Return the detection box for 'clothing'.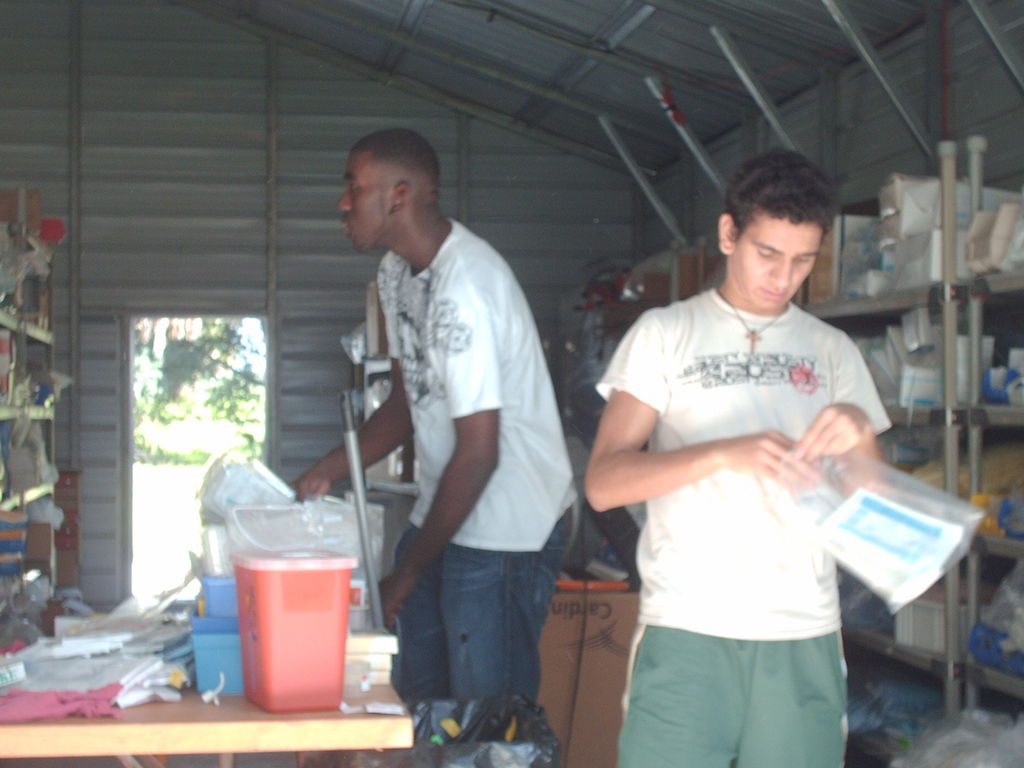
(376,216,576,767).
